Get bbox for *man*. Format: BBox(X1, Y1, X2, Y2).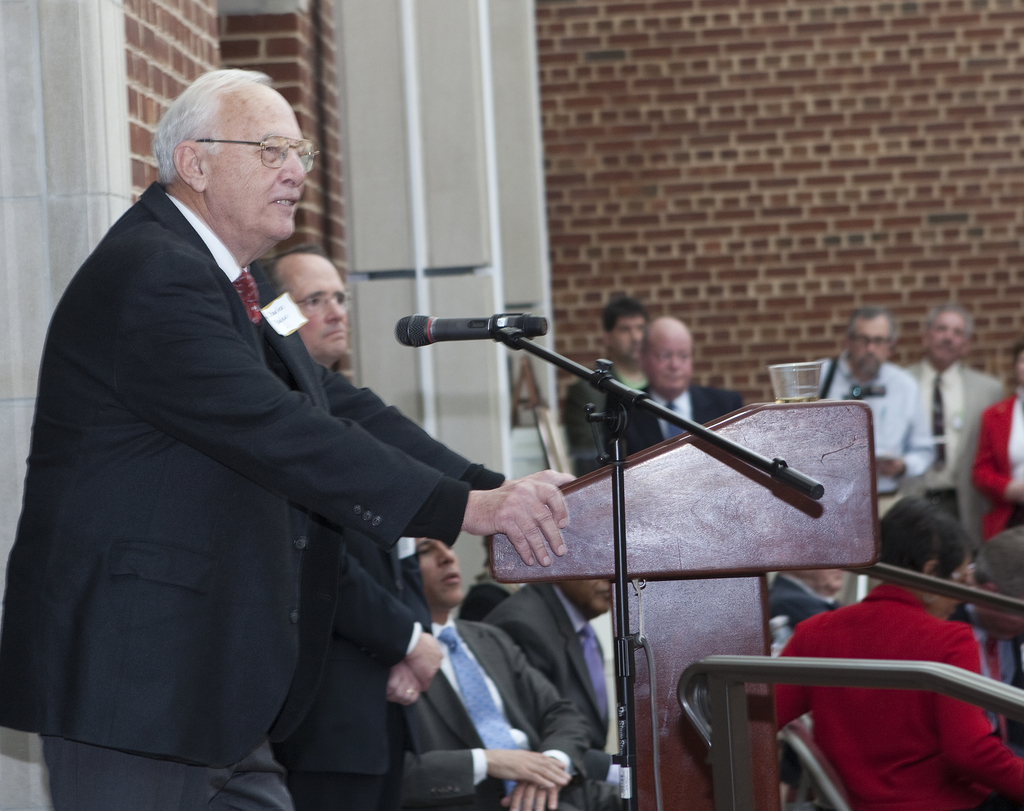
BBox(257, 243, 442, 810).
